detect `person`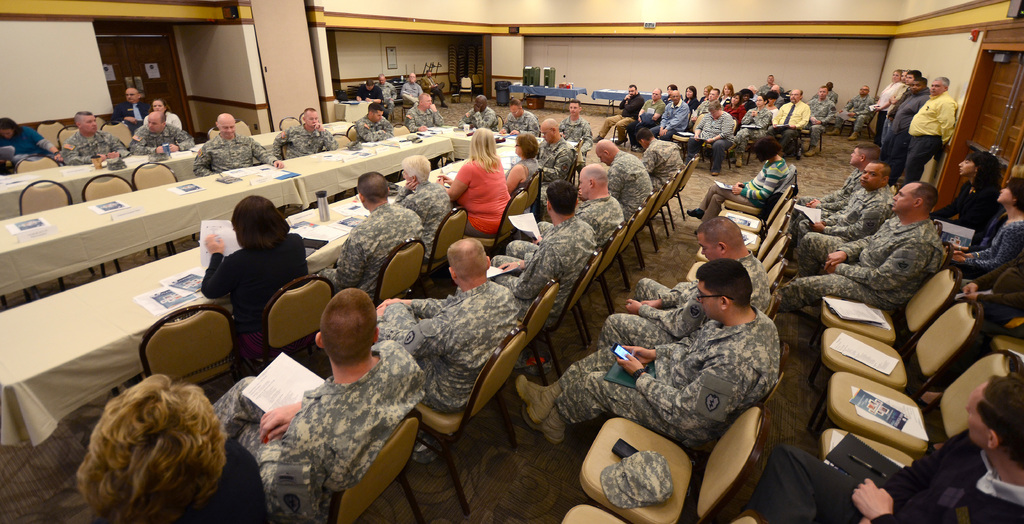
(x1=947, y1=177, x2=1023, y2=281)
